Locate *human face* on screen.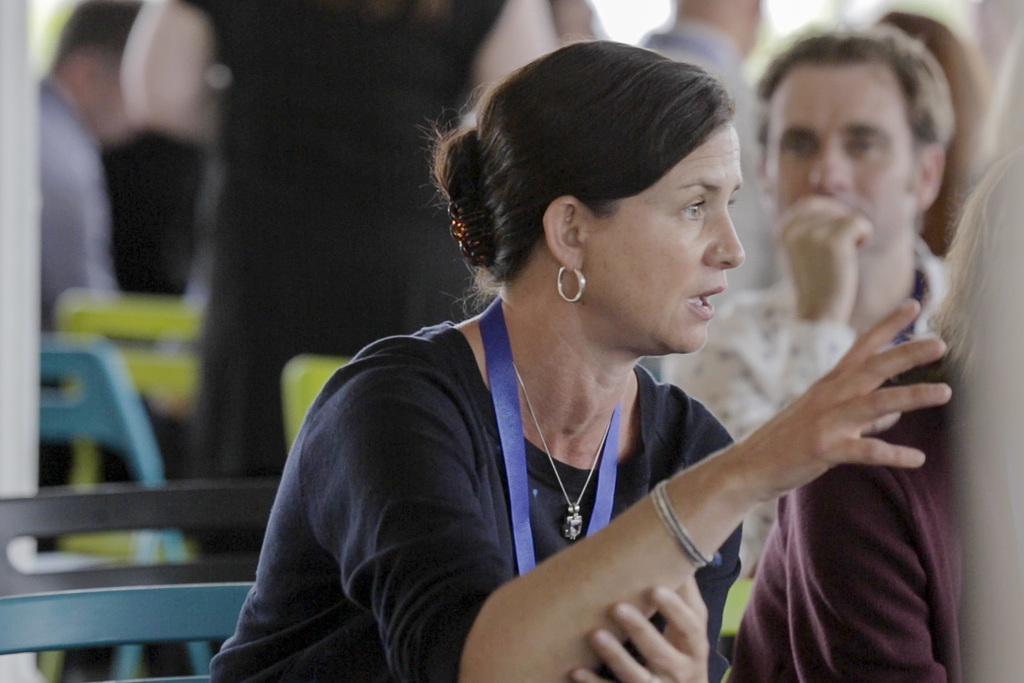
On screen at [578,116,748,358].
